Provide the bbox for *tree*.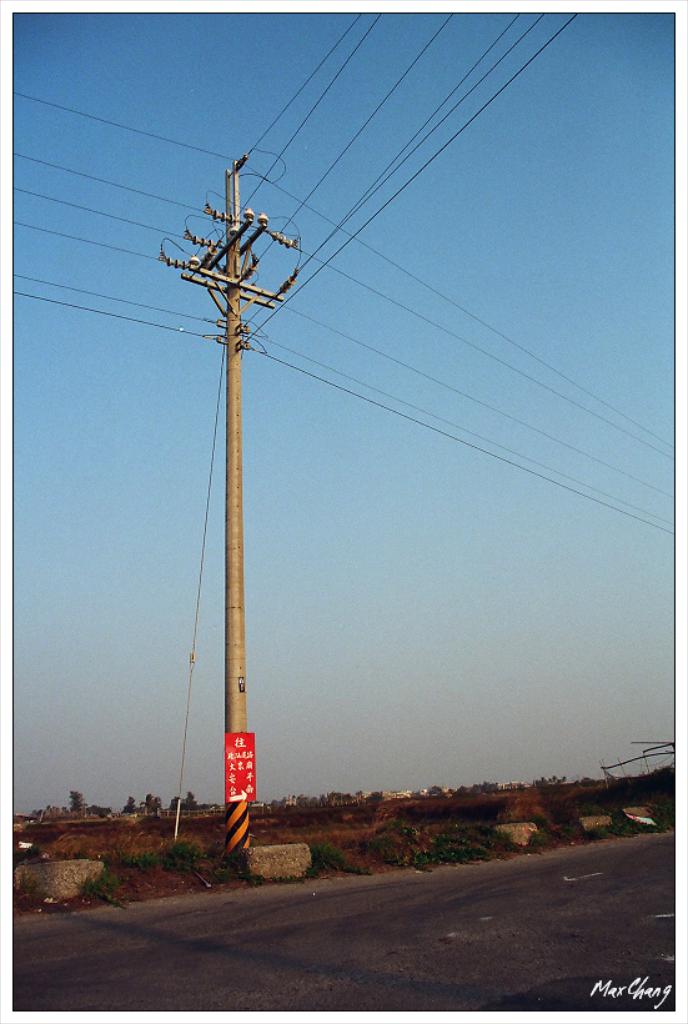
detection(70, 792, 84, 813).
